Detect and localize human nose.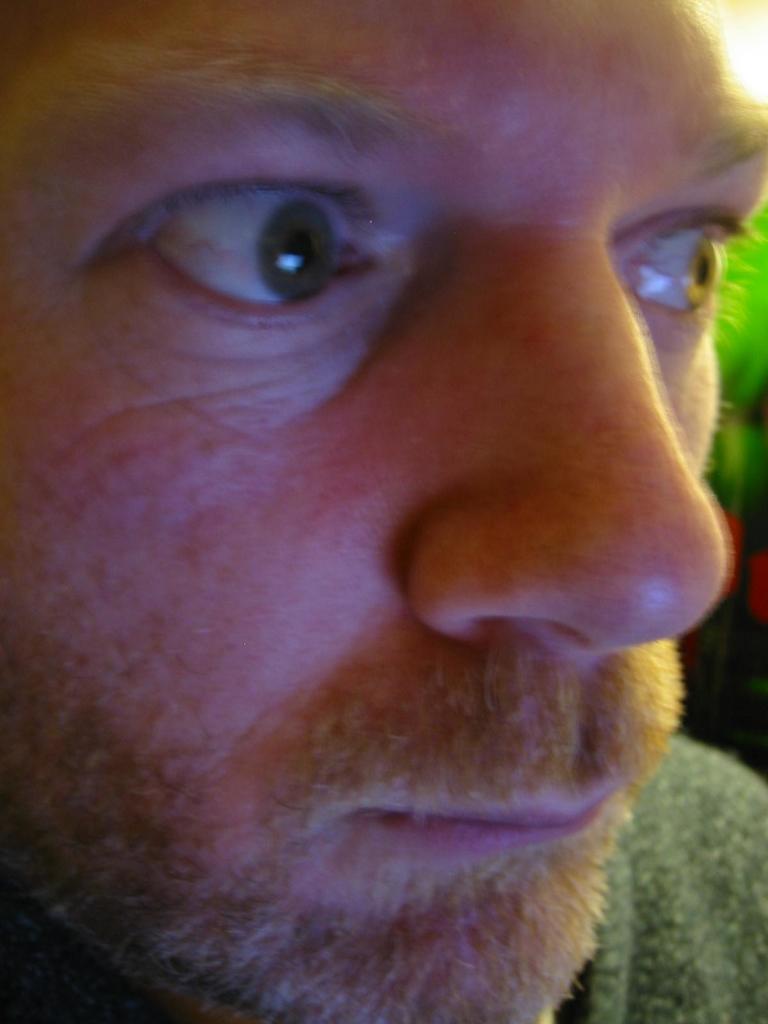
Localized at 399/225/733/659.
